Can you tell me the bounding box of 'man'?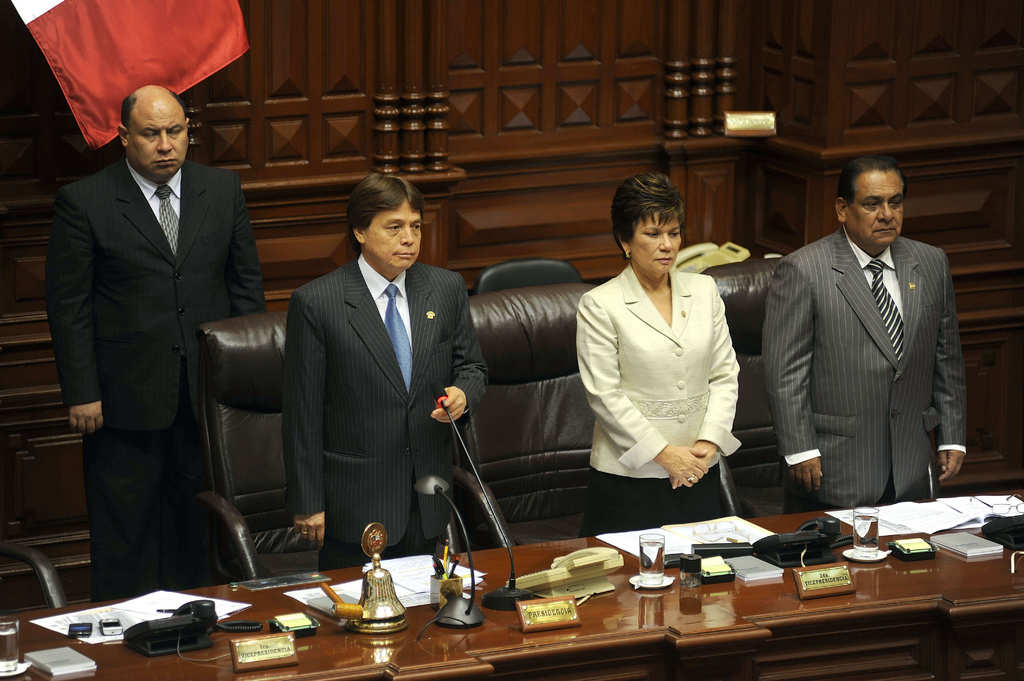
Rect(39, 84, 269, 602).
